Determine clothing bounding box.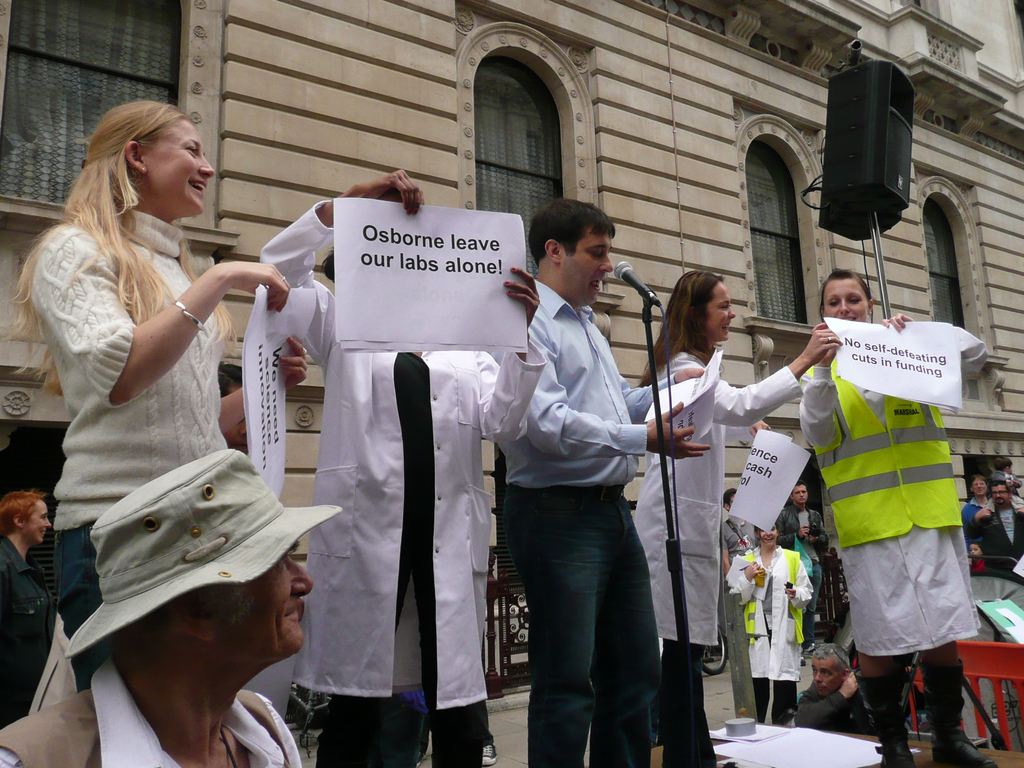
Determined: rect(0, 524, 57, 721).
